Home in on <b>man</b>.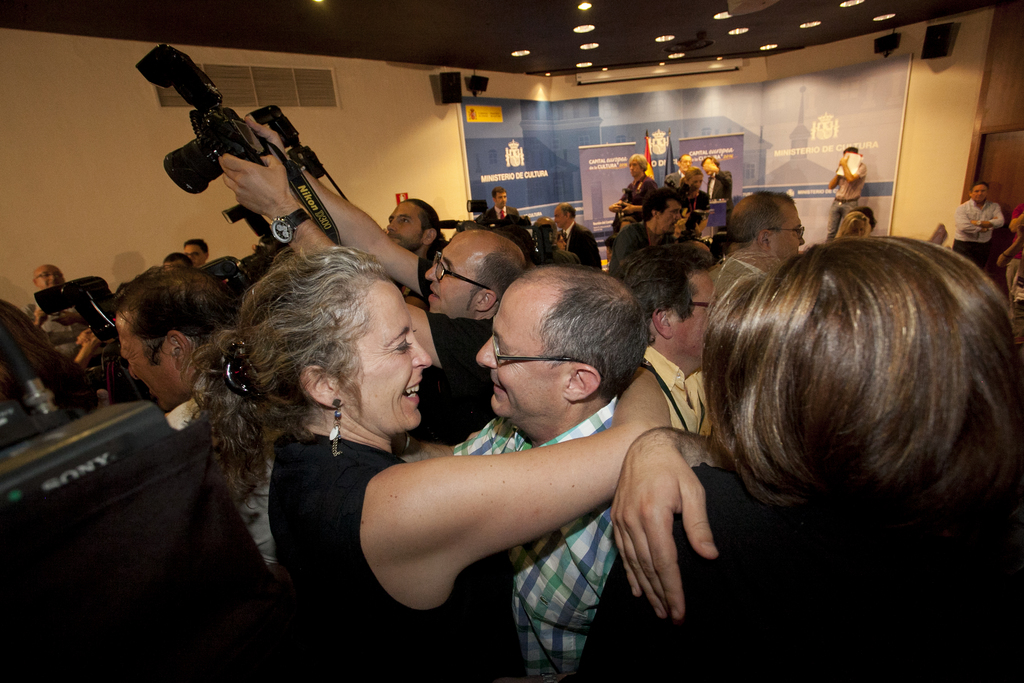
Homed in at select_region(664, 152, 692, 190).
